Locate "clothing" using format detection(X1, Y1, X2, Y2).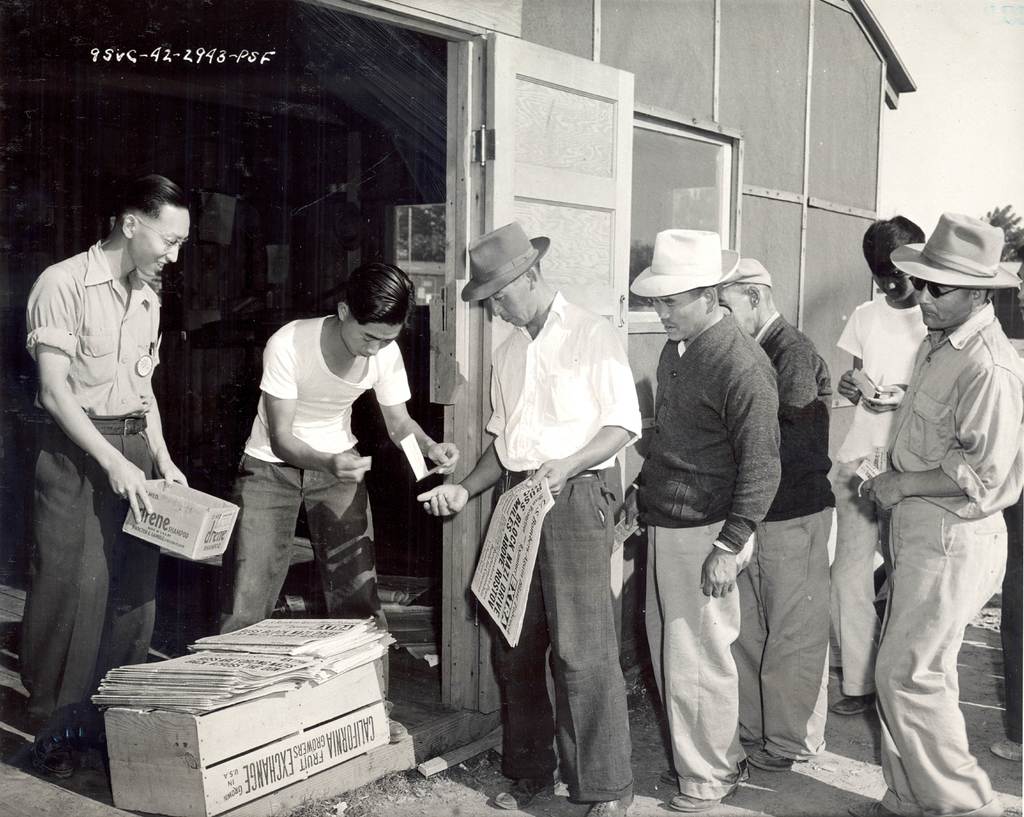
detection(904, 303, 1023, 801).
